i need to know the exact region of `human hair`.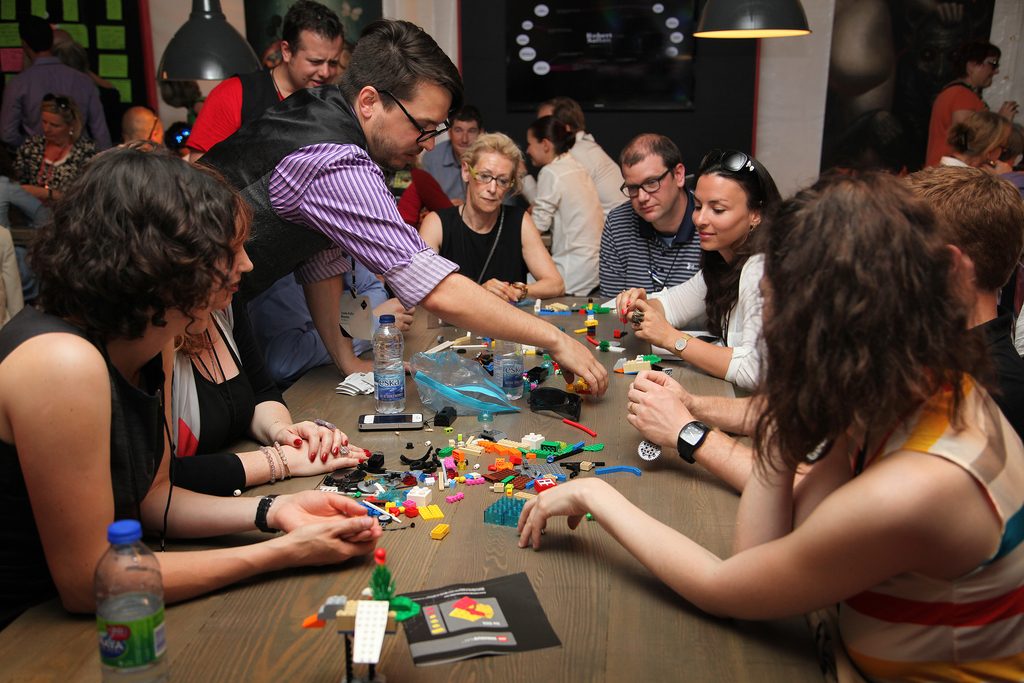
Region: <box>56,42,89,77</box>.
